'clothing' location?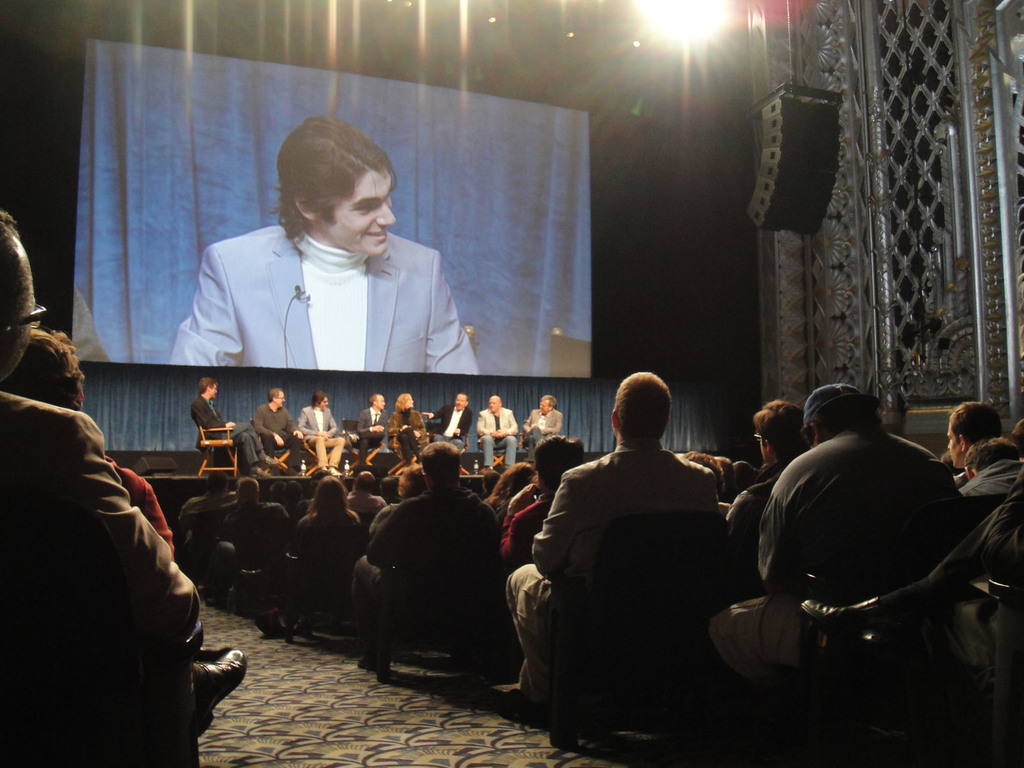
bbox(177, 216, 489, 376)
